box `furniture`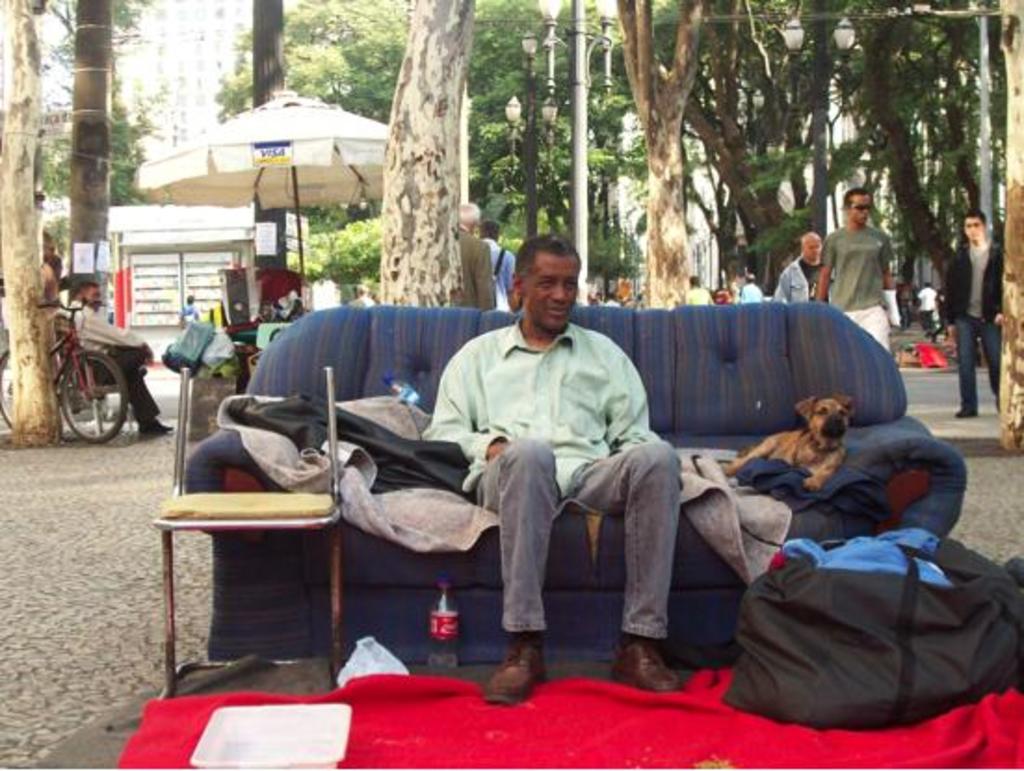
Rect(178, 297, 965, 663)
